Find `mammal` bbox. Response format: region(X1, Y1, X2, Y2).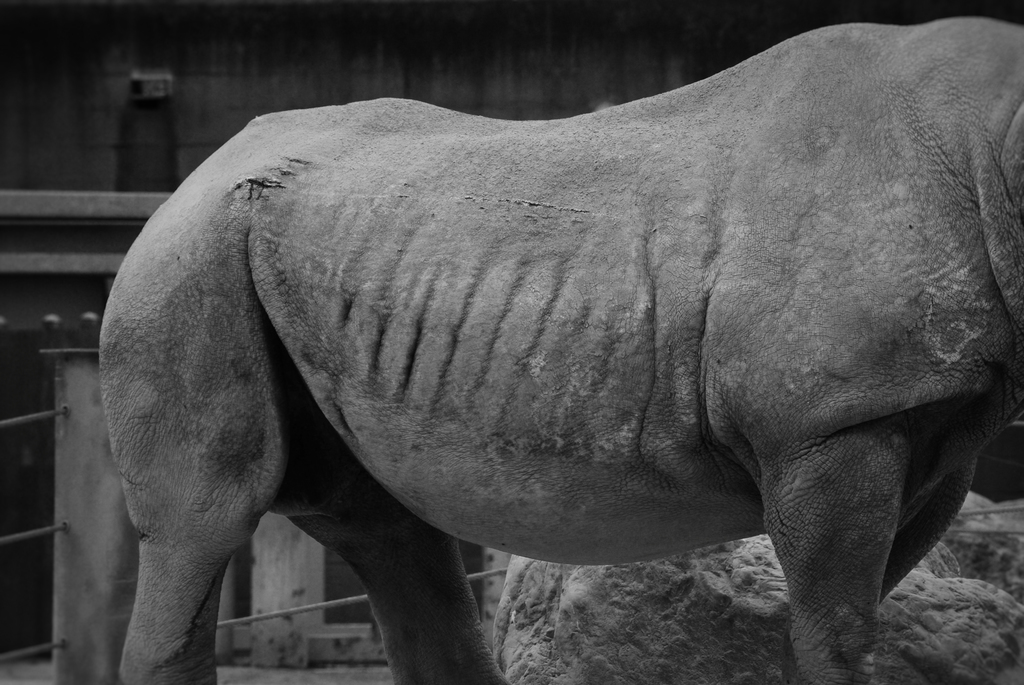
region(92, 36, 1023, 681).
